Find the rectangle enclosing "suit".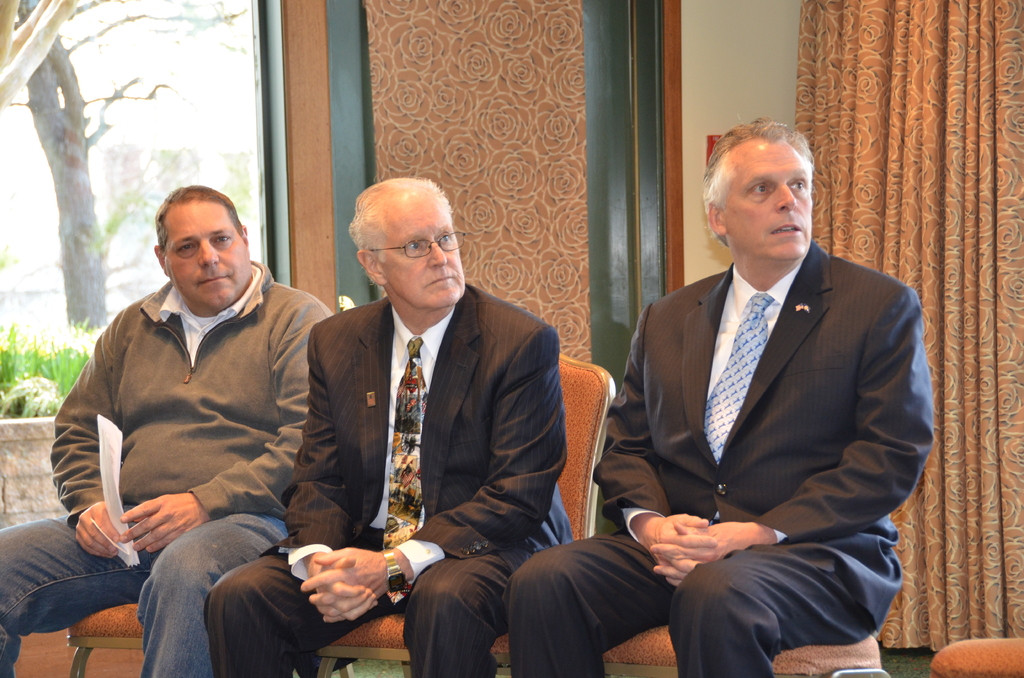
detection(199, 294, 580, 677).
